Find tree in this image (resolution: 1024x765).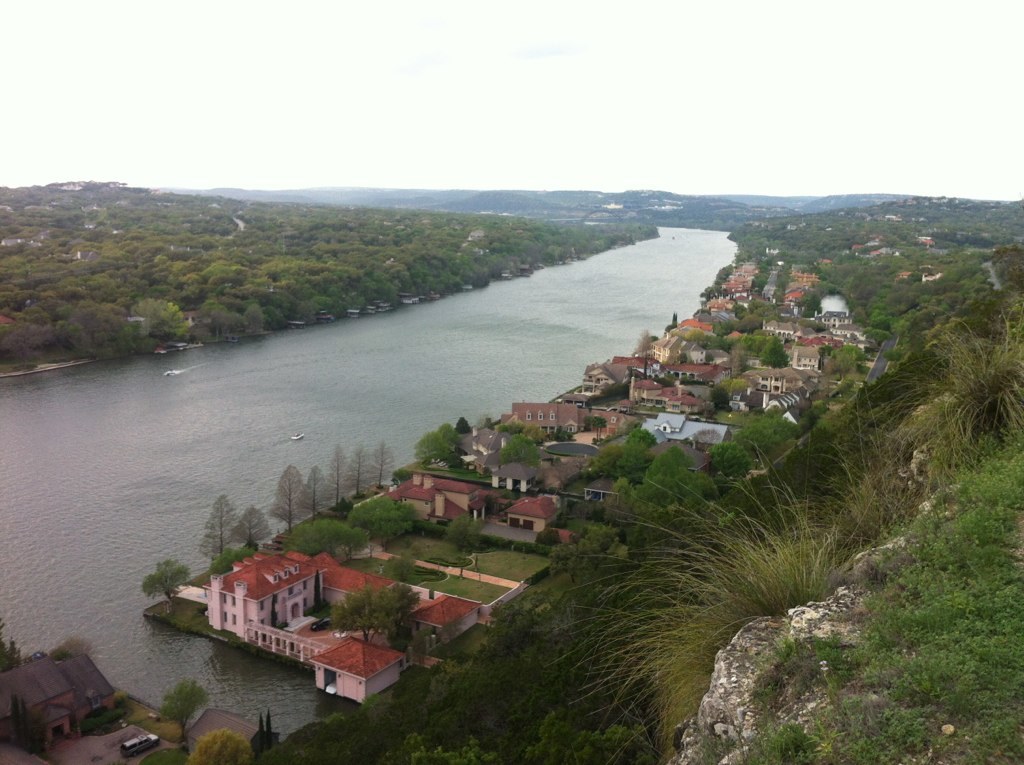
<bbox>491, 434, 548, 469</bbox>.
